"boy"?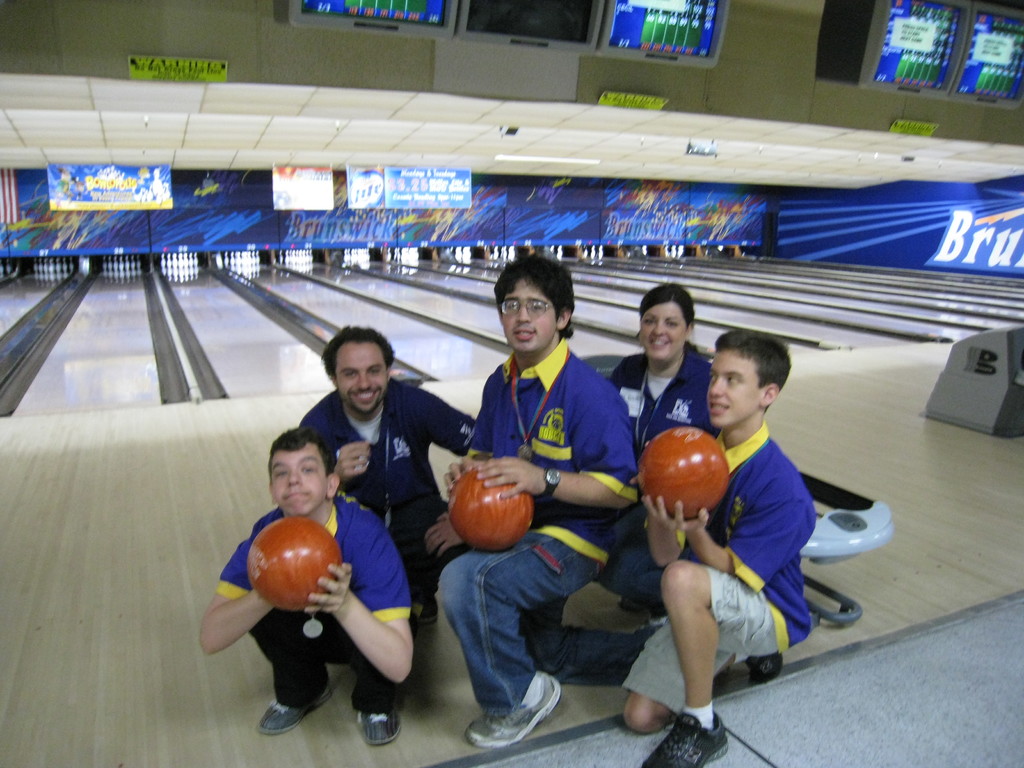
x1=199, y1=429, x2=416, y2=745
